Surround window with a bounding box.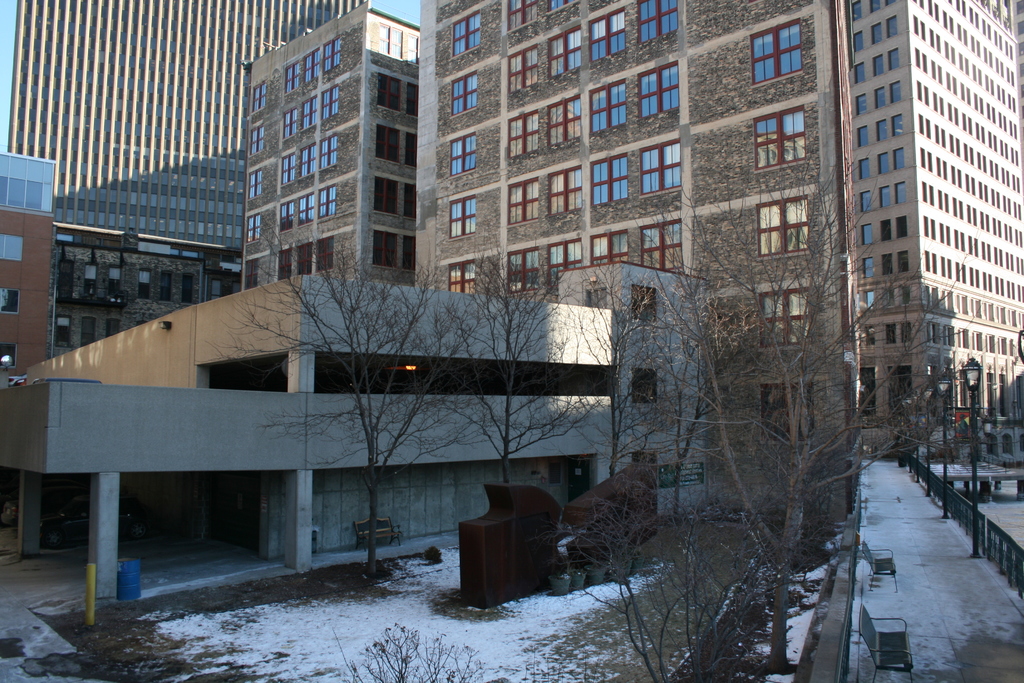
(860,191,875,212).
